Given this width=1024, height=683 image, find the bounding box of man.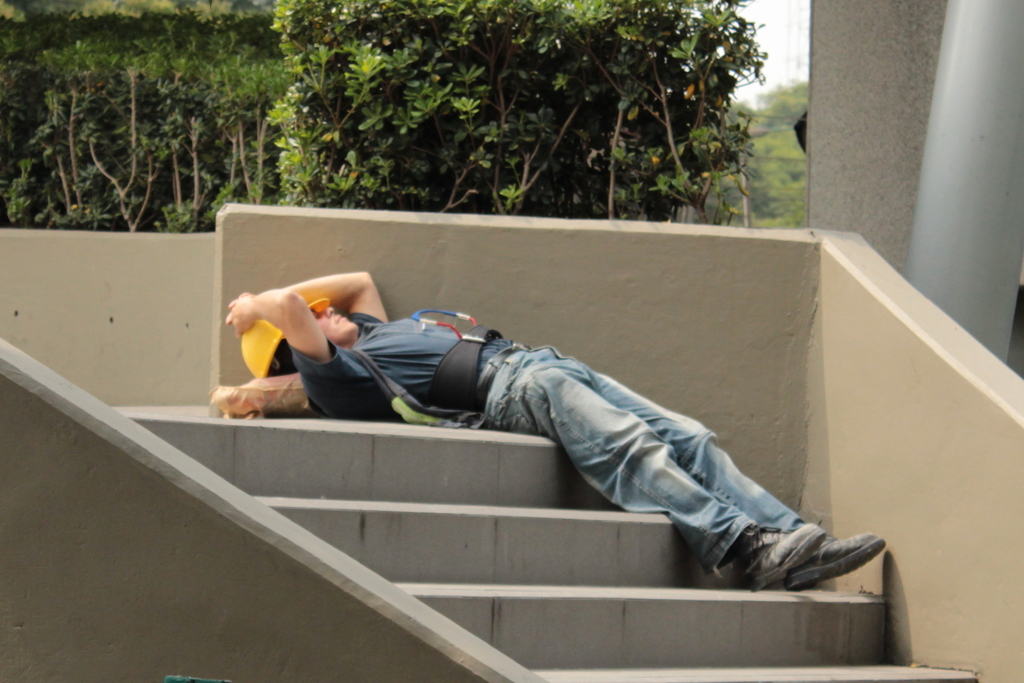
detection(205, 279, 843, 575).
